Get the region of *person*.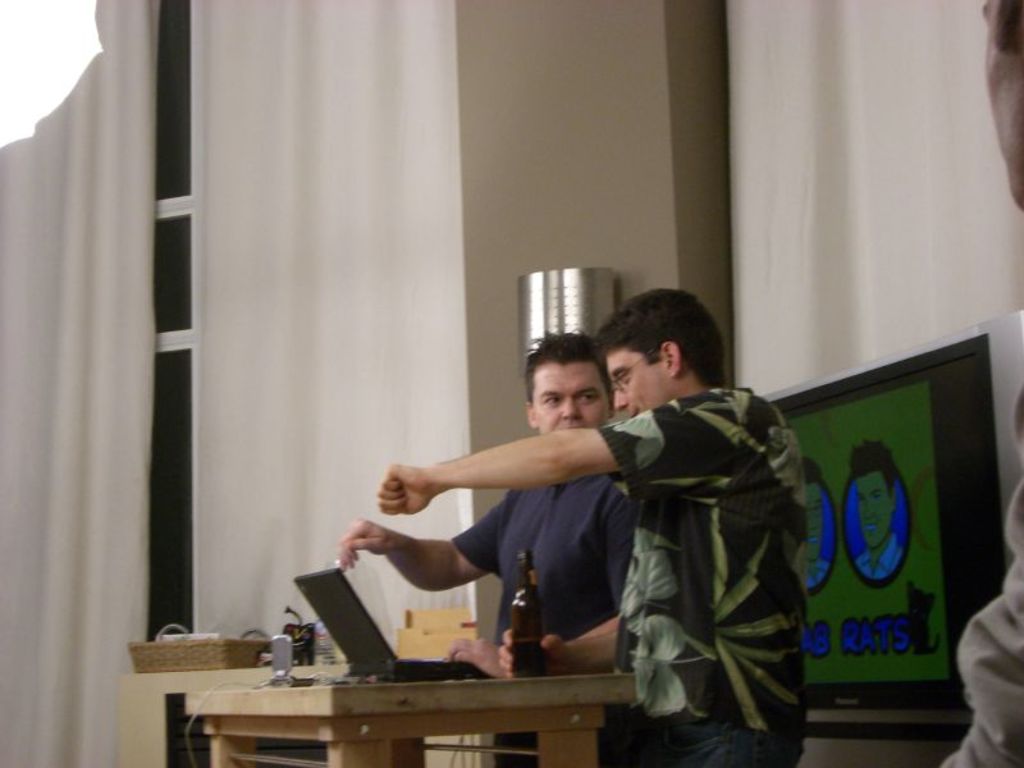
[x1=806, y1=460, x2=831, y2=593].
